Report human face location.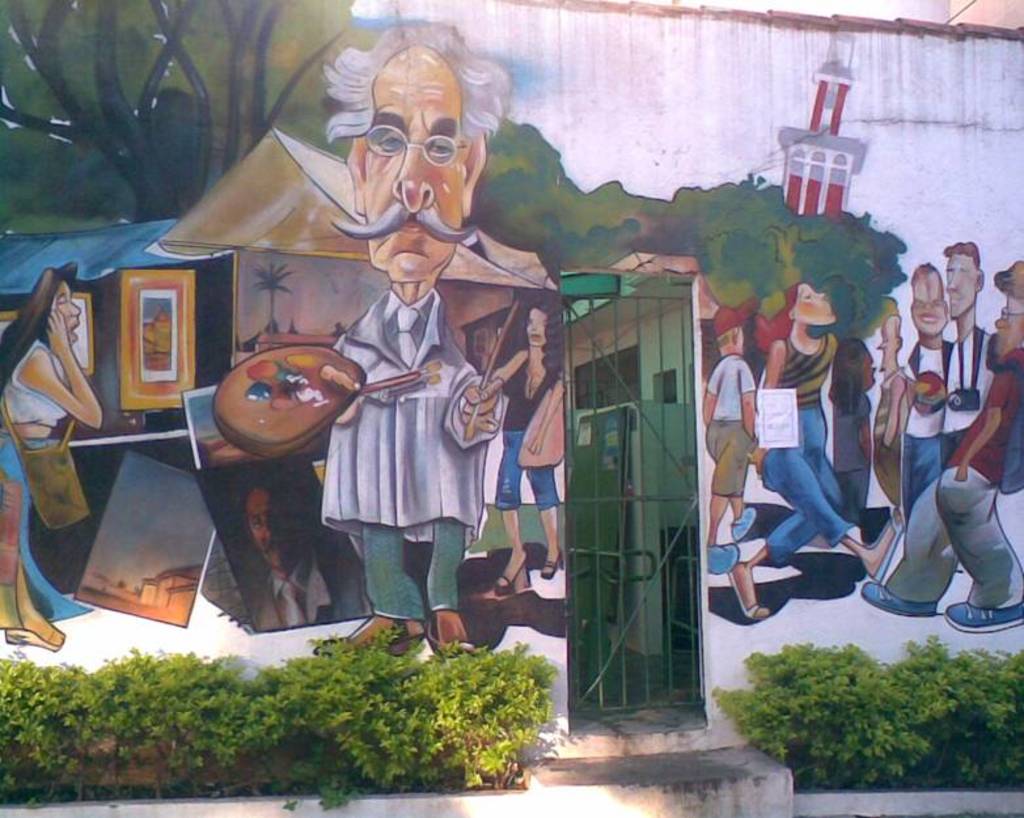
Report: Rect(945, 251, 979, 317).
